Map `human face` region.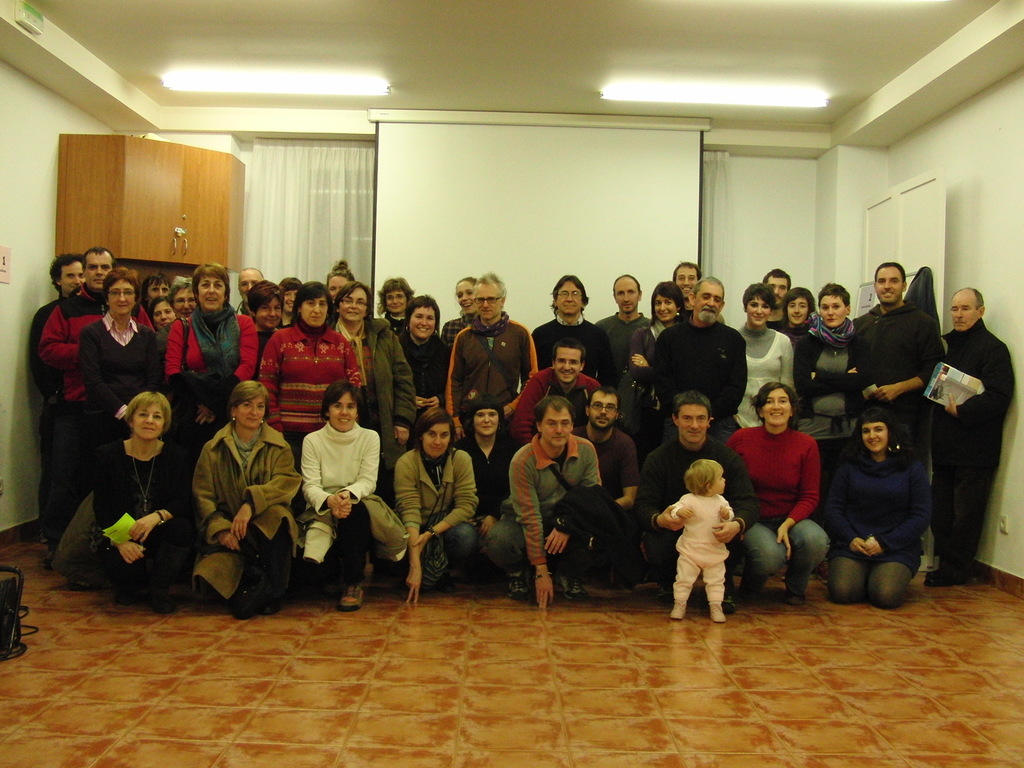
Mapped to BBox(61, 262, 82, 294).
